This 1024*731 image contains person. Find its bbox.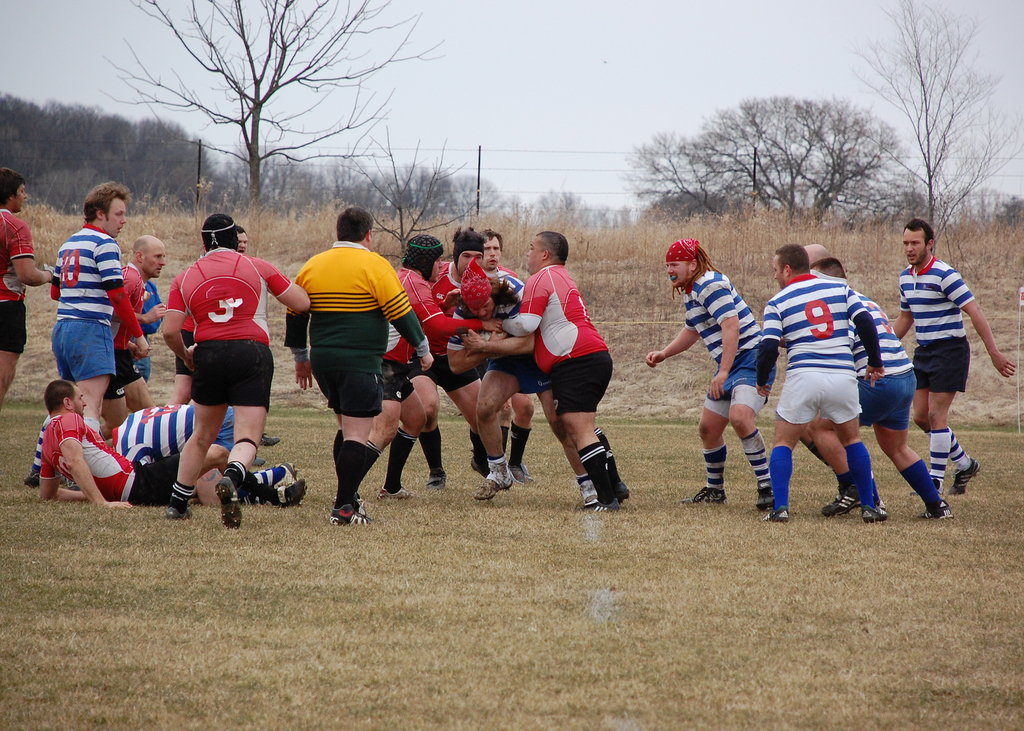
x1=892, y1=217, x2=1019, y2=504.
